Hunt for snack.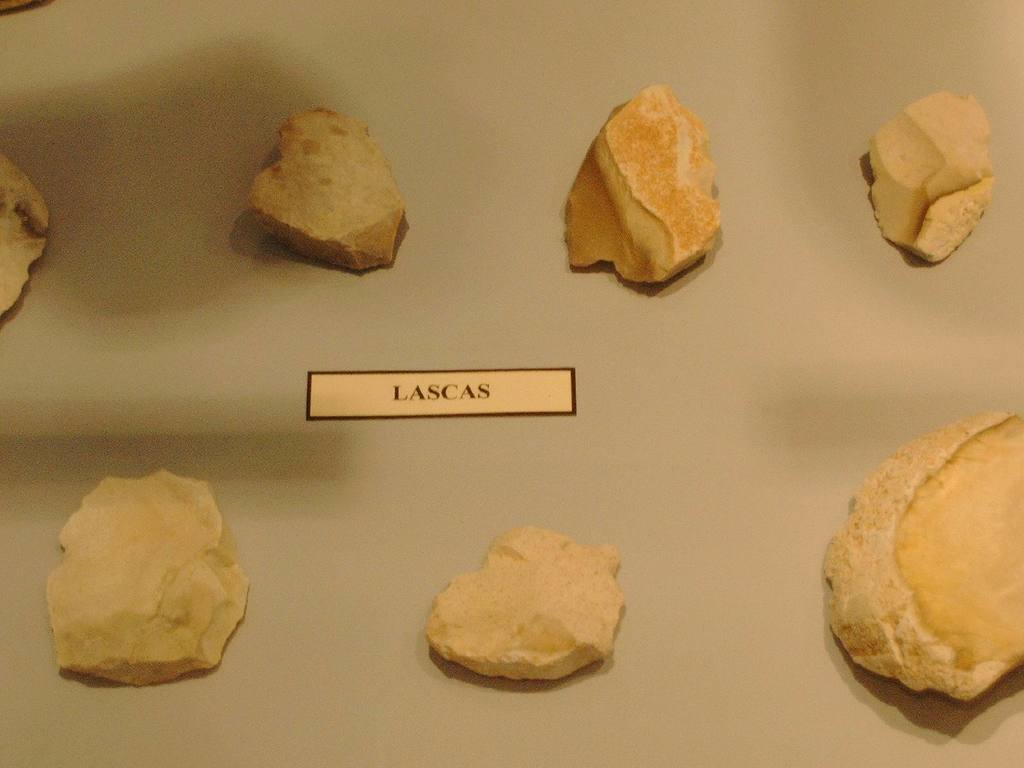
Hunted down at rect(556, 77, 722, 294).
